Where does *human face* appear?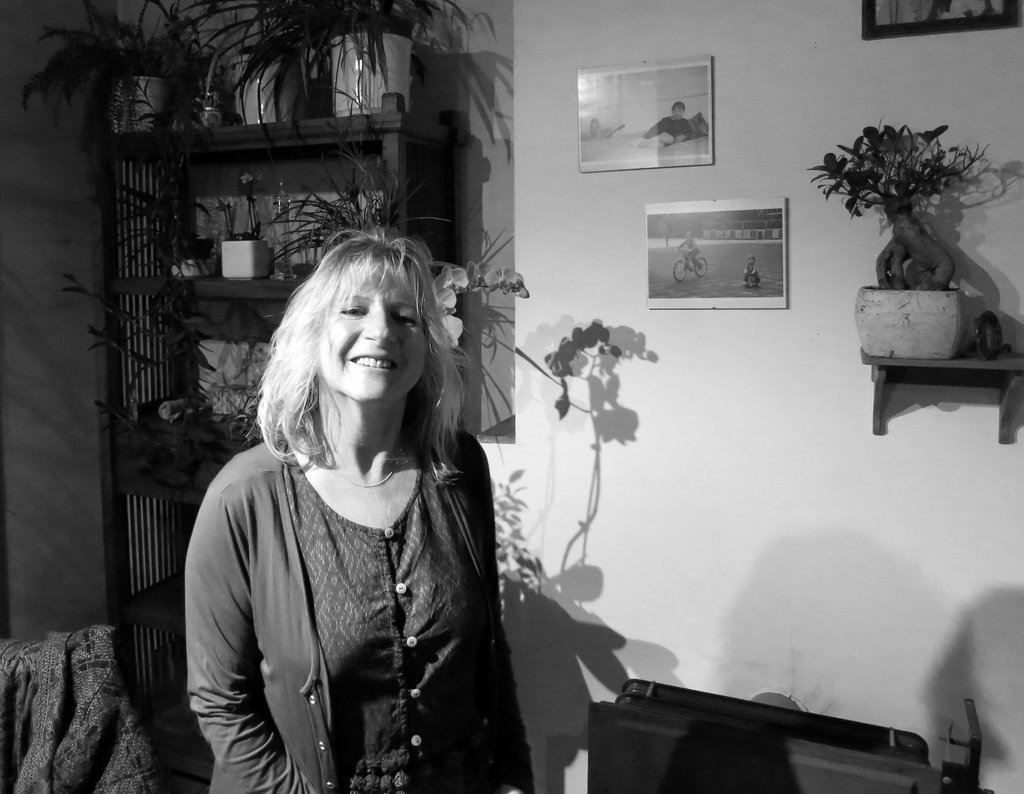
Appears at [x1=317, y1=265, x2=425, y2=404].
